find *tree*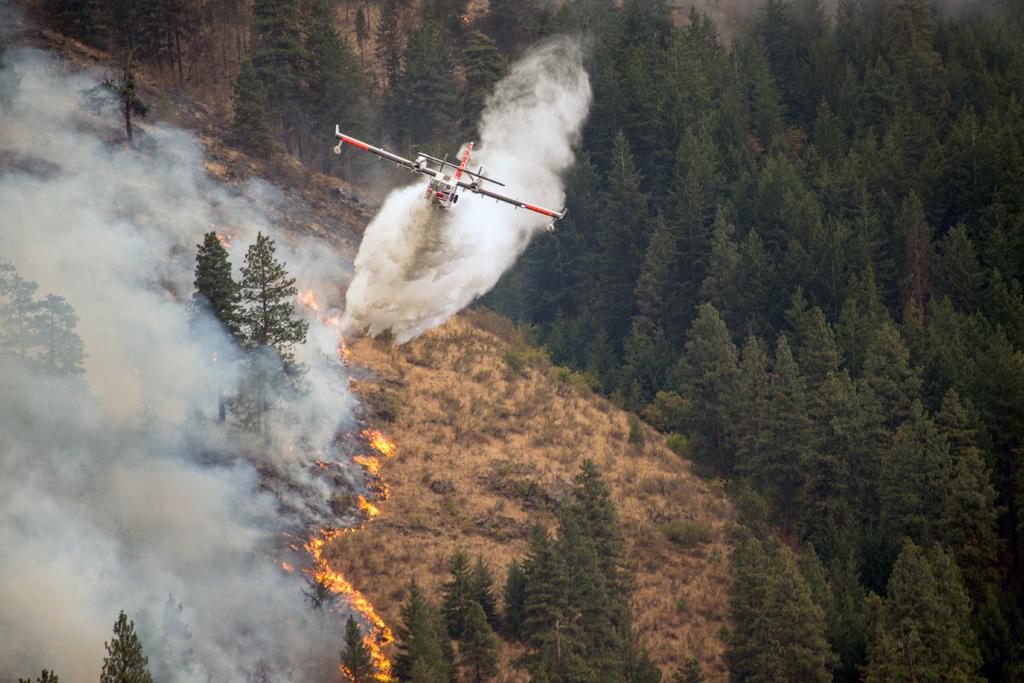
796:372:873:562
